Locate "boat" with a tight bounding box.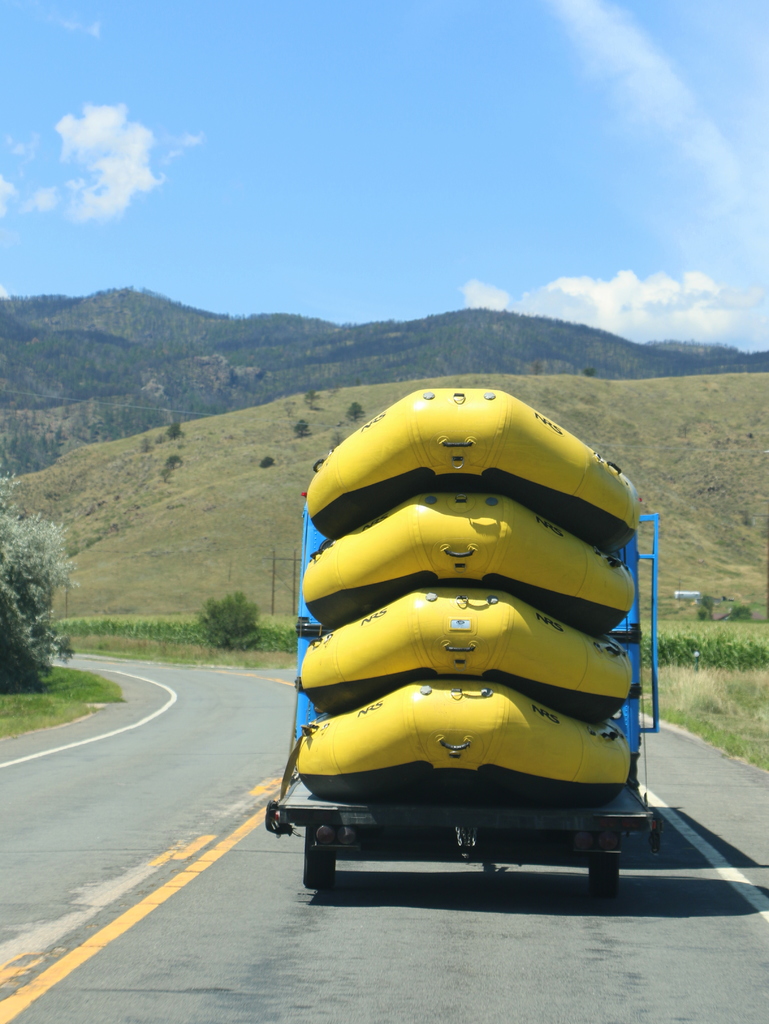
[left=302, top=477, right=637, bottom=636].
